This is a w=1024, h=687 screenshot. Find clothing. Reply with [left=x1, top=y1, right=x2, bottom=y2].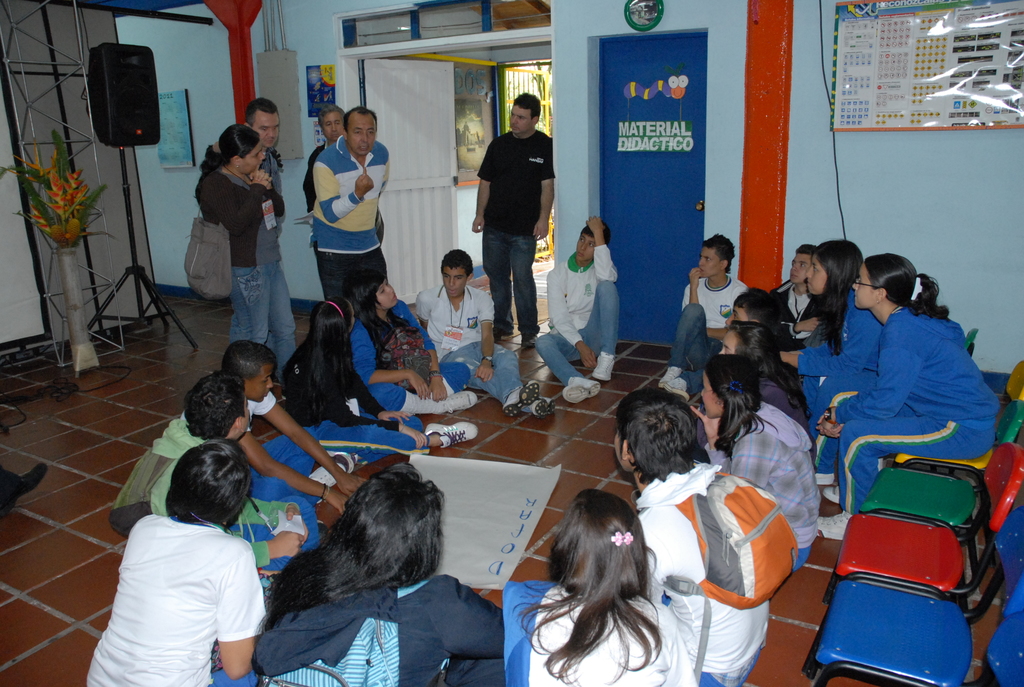
[left=667, top=267, right=748, bottom=393].
